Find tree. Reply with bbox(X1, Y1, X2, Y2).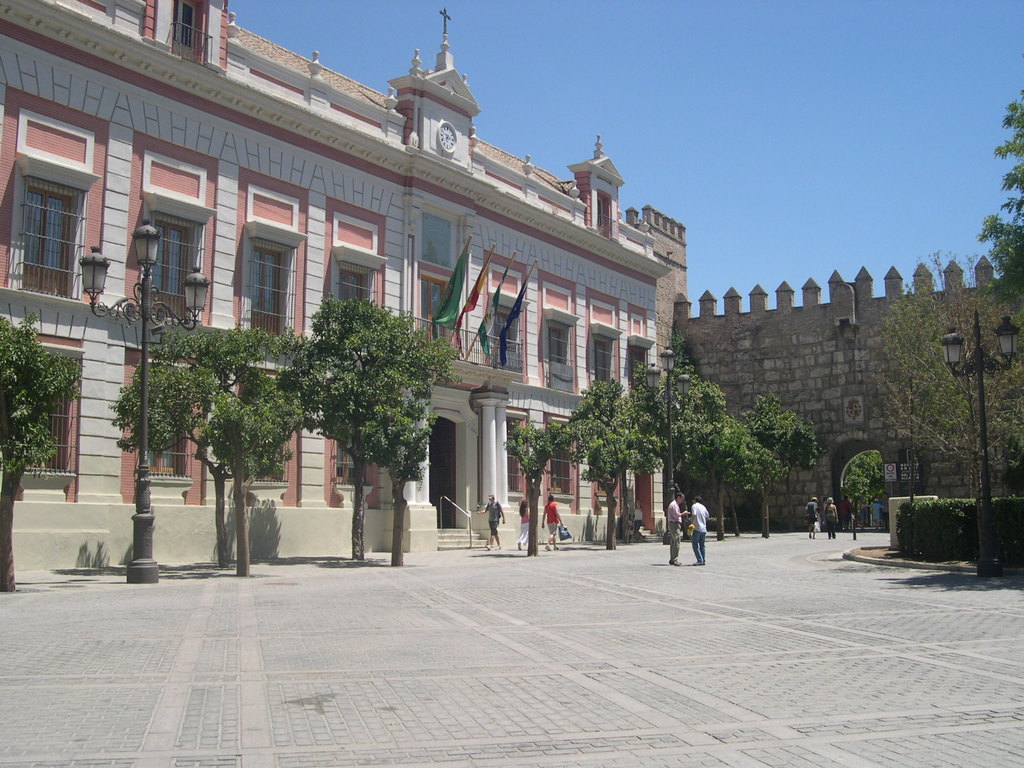
bbox(563, 374, 668, 559).
